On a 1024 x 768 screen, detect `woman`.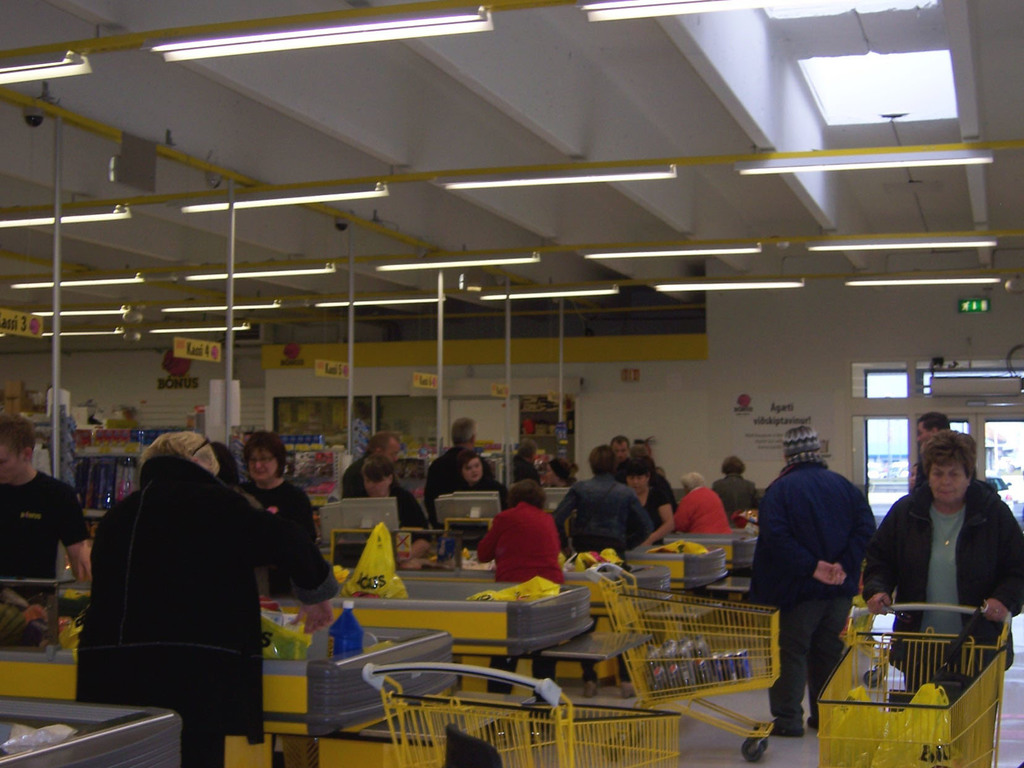
(711,452,758,516).
